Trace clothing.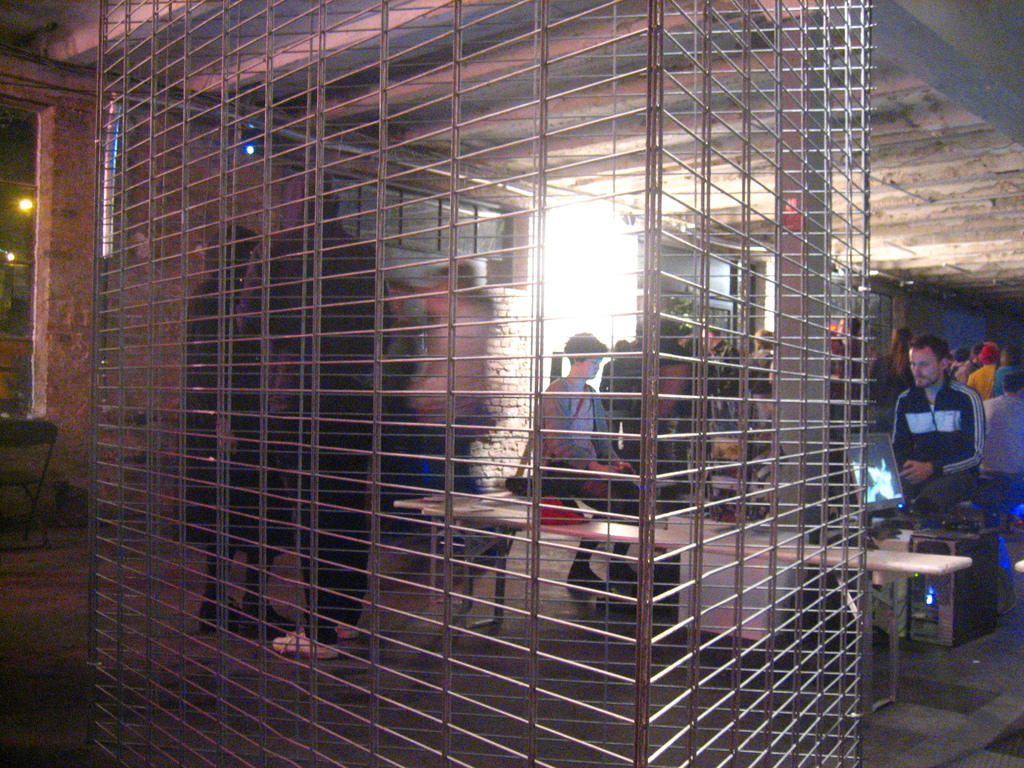
Traced to 540, 371, 652, 518.
